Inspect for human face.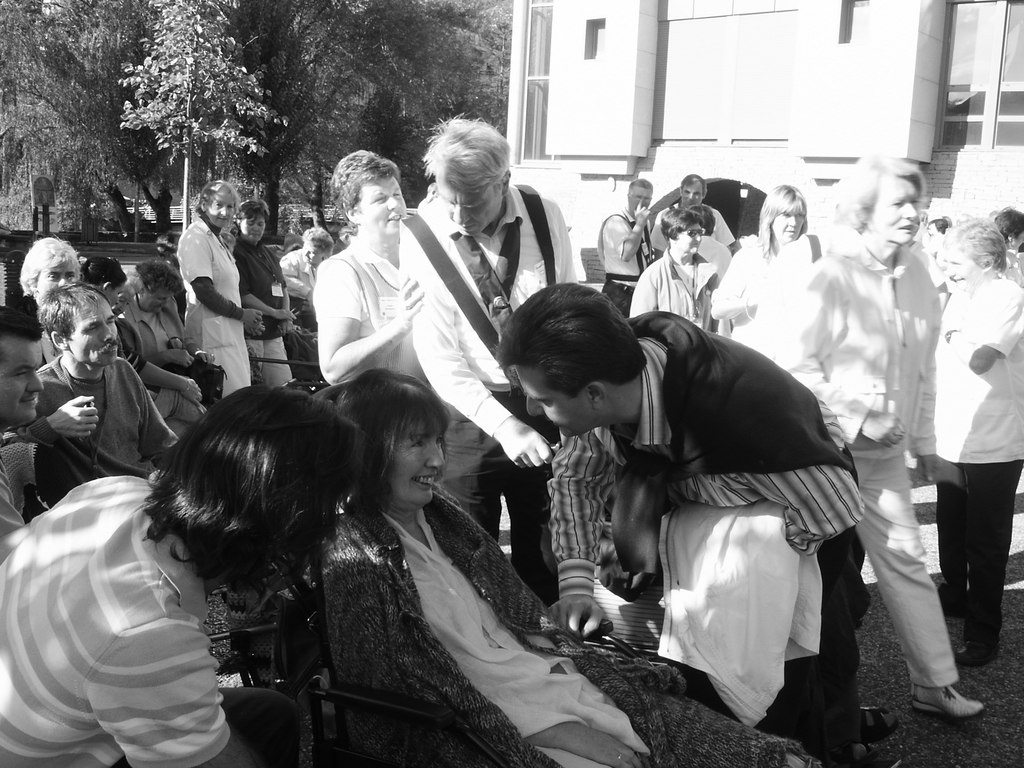
Inspection: (x1=508, y1=371, x2=589, y2=436).
